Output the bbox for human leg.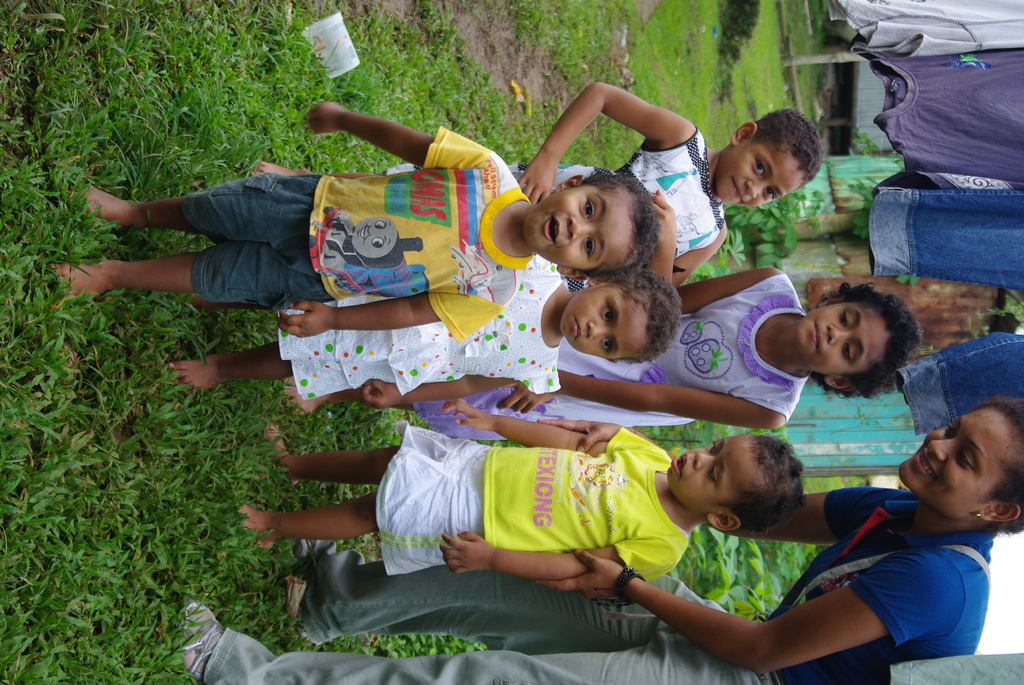
detection(224, 482, 484, 552).
